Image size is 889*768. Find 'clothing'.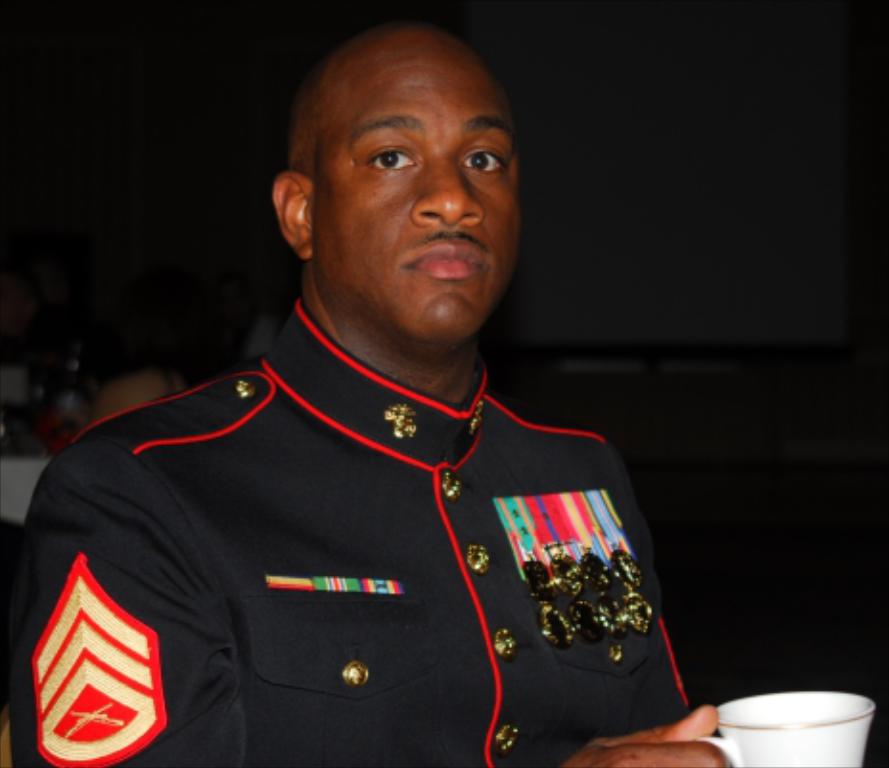
(54, 349, 703, 747).
